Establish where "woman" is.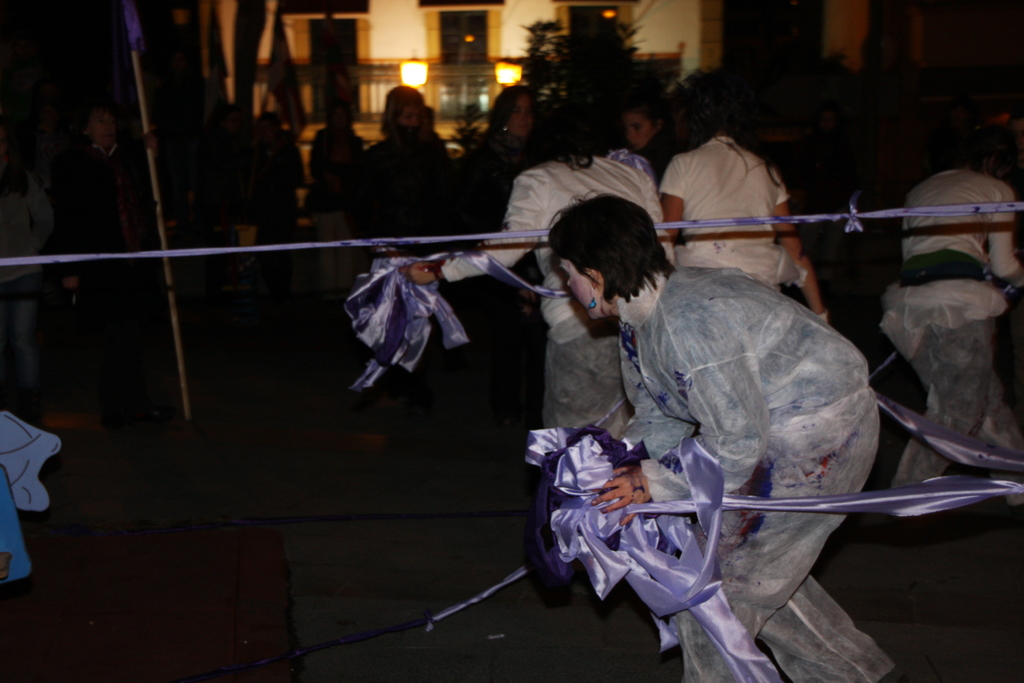
Established at crop(465, 78, 573, 226).
